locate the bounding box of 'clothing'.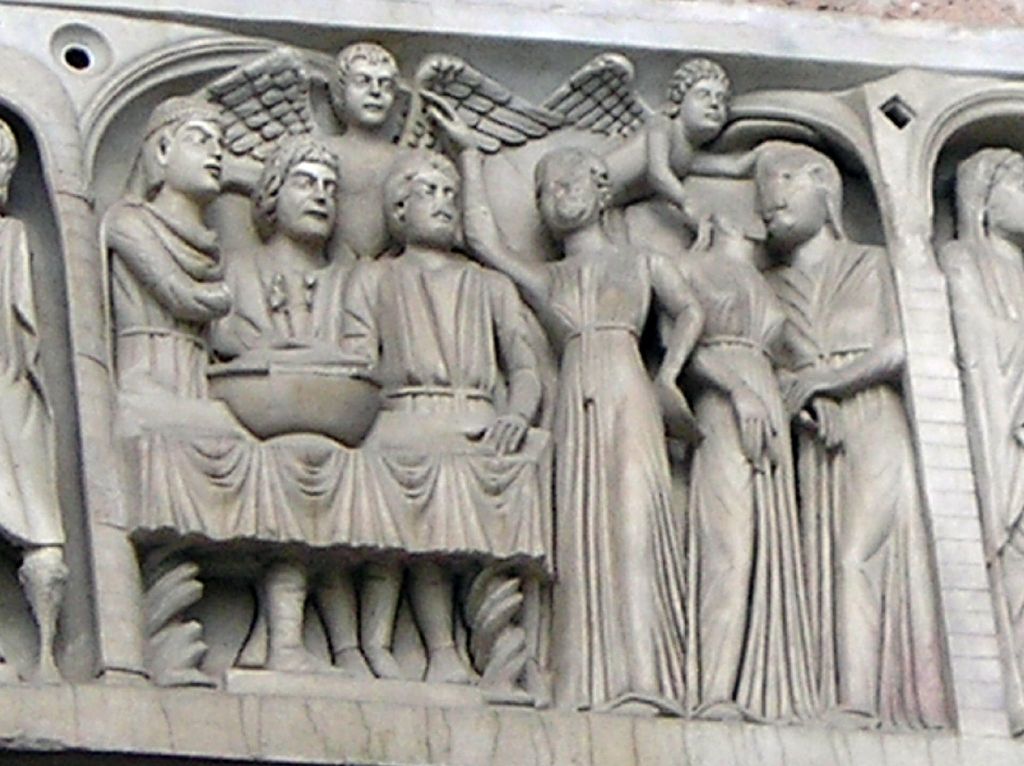
Bounding box: rect(516, 152, 728, 675).
